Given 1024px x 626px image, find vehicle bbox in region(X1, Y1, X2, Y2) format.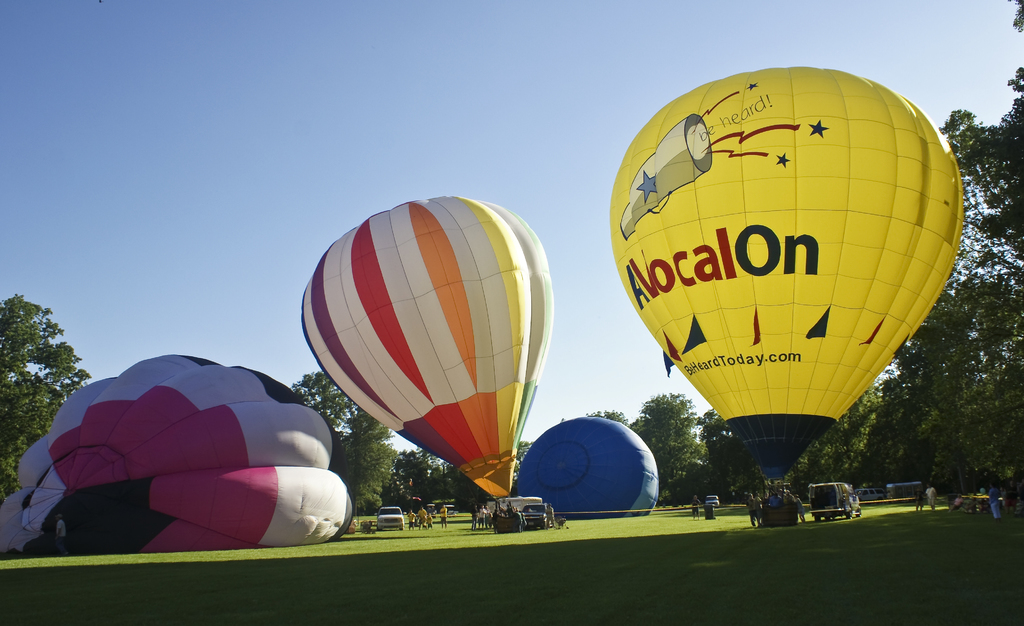
region(854, 486, 883, 500).
